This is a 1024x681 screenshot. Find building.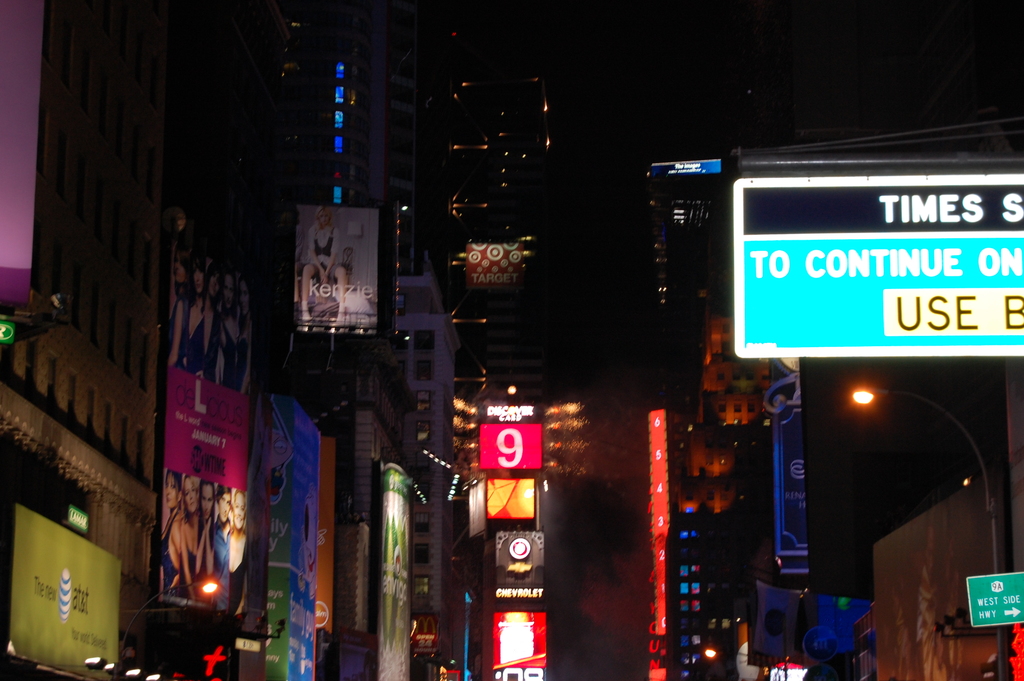
Bounding box: <region>664, 509, 737, 680</region>.
